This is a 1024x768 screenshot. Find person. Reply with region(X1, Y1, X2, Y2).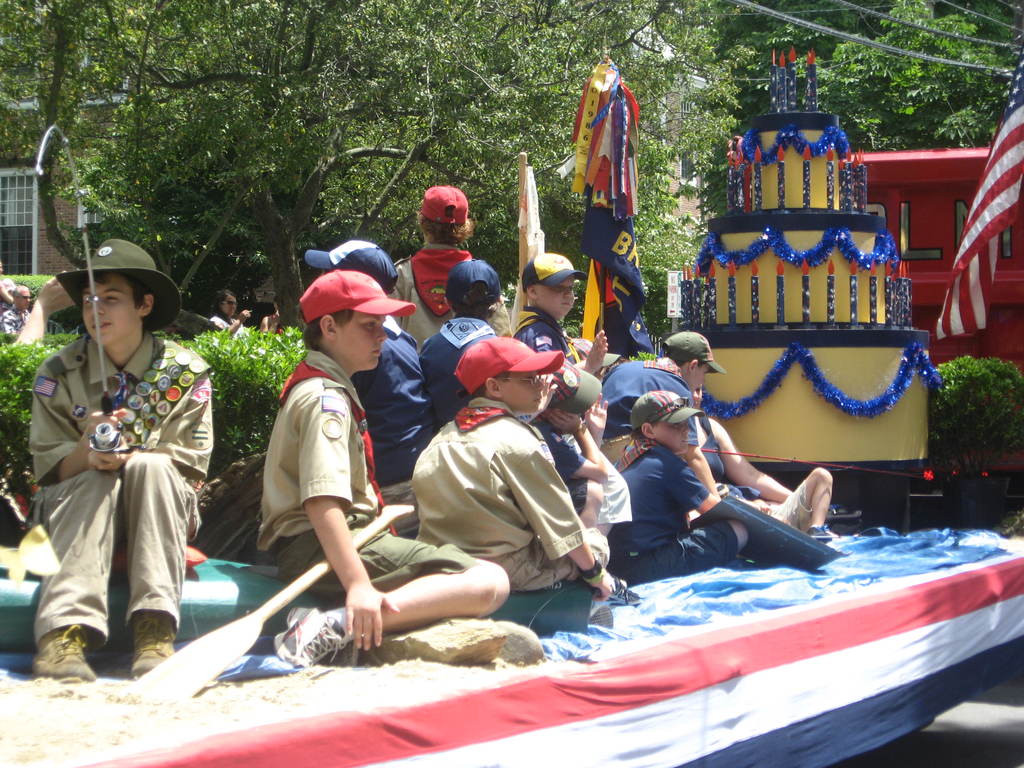
region(303, 228, 444, 484).
